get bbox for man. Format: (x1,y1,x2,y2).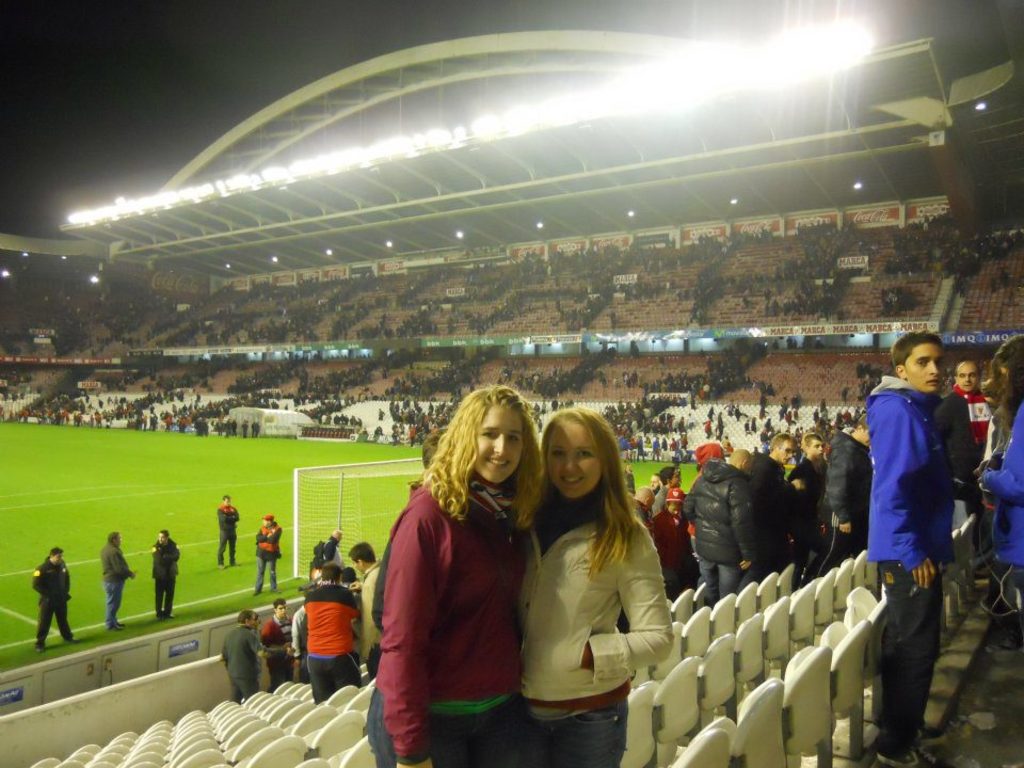
(100,526,137,633).
